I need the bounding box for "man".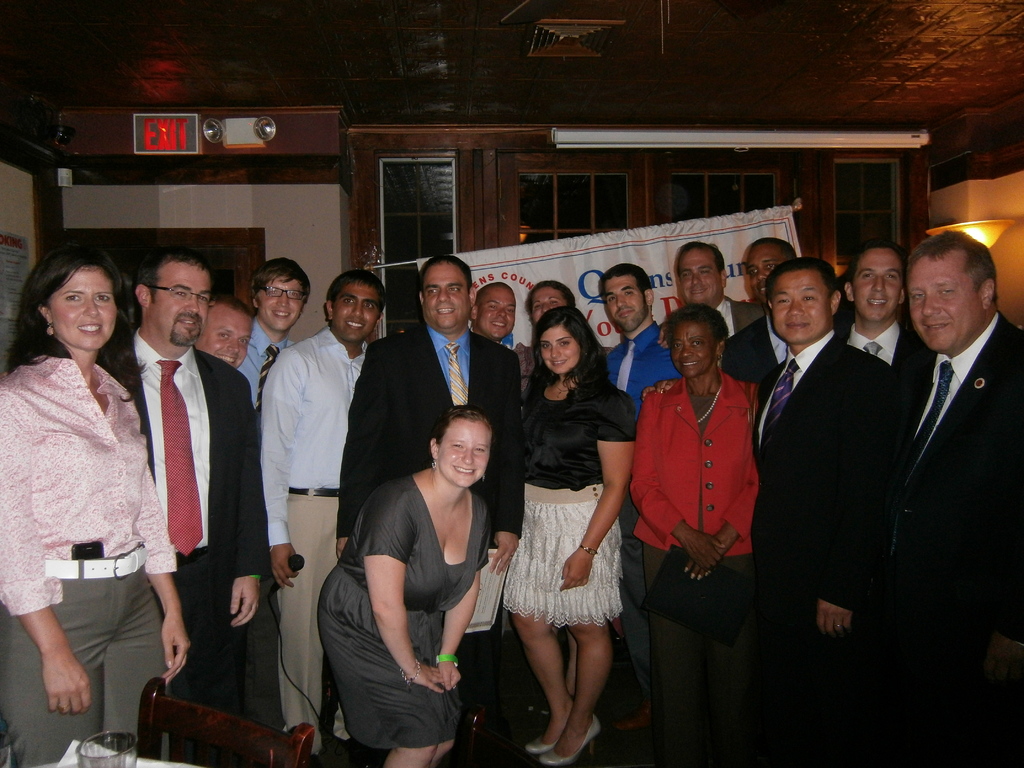
Here it is: Rect(236, 256, 298, 716).
